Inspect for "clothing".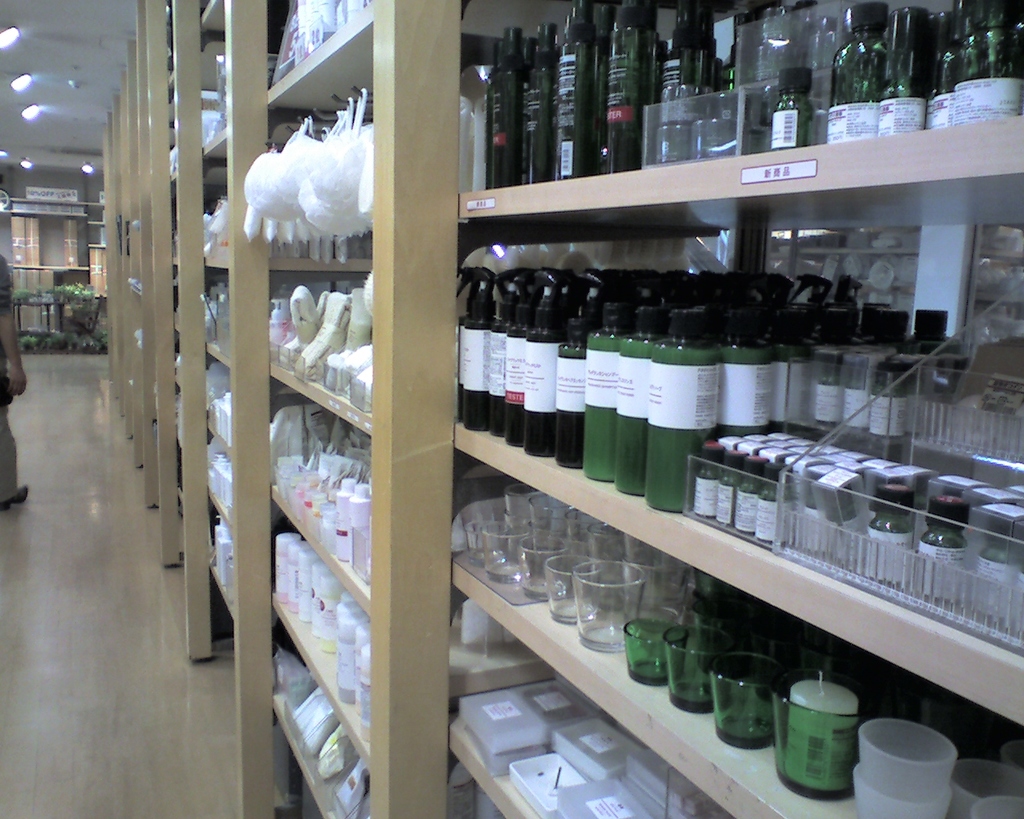
Inspection: 0,255,20,507.
